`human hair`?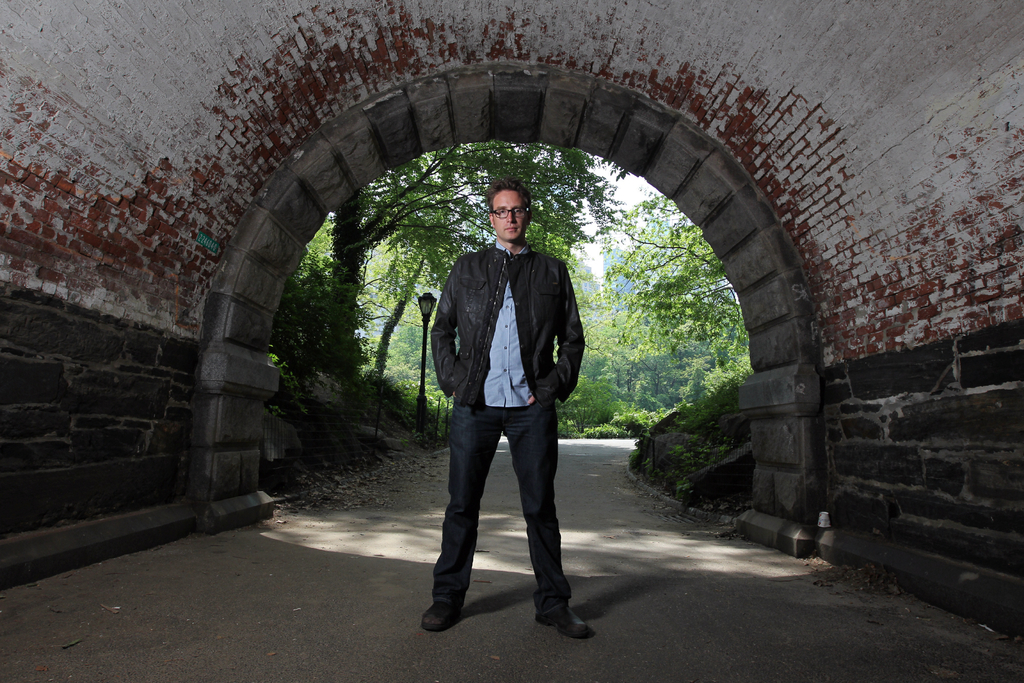
(x1=484, y1=176, x2=531, y2=212)
